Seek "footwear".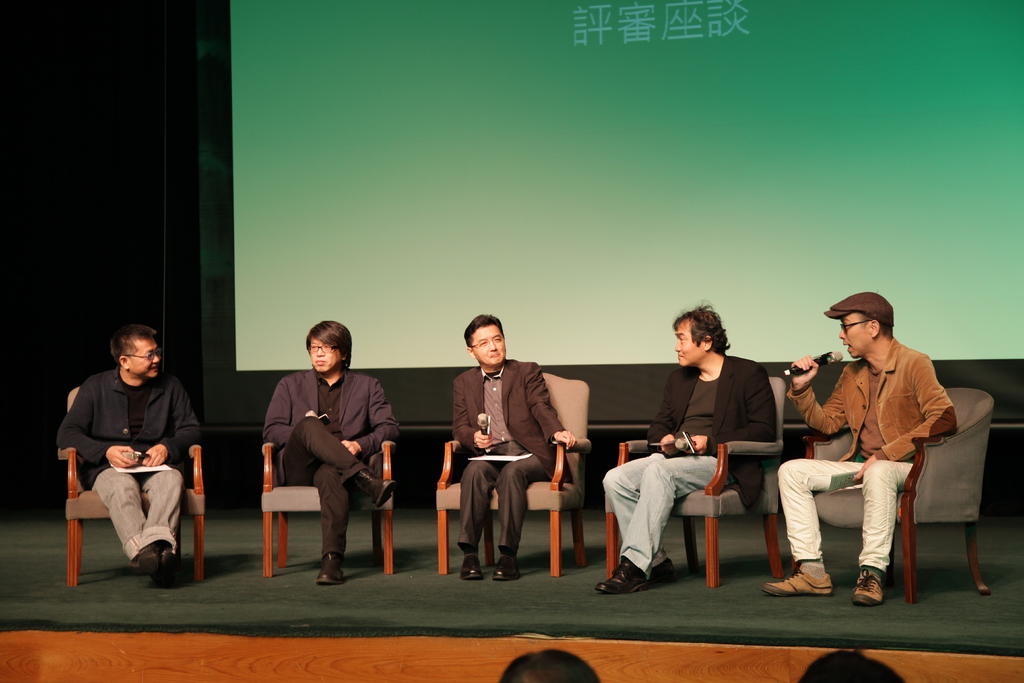
box(459, 554, 485, 580).
